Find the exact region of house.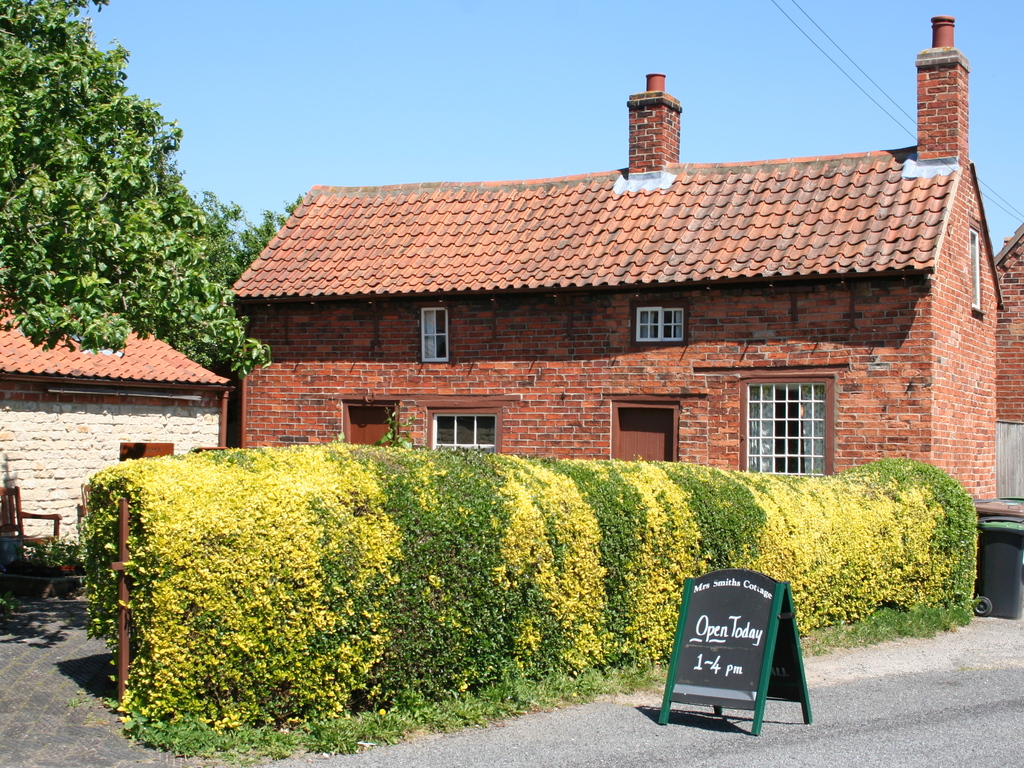
Exact region: detection(950, 223, 1023, 610).
